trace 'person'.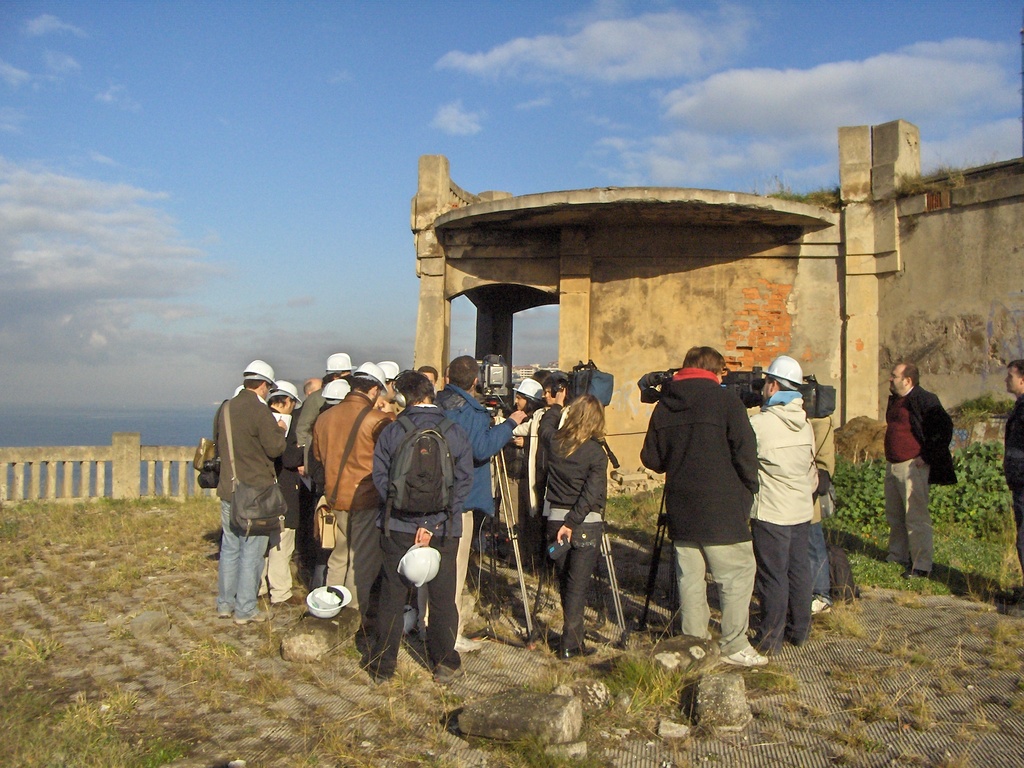
Traced to <region>880, 359, 954, 581</region>.
